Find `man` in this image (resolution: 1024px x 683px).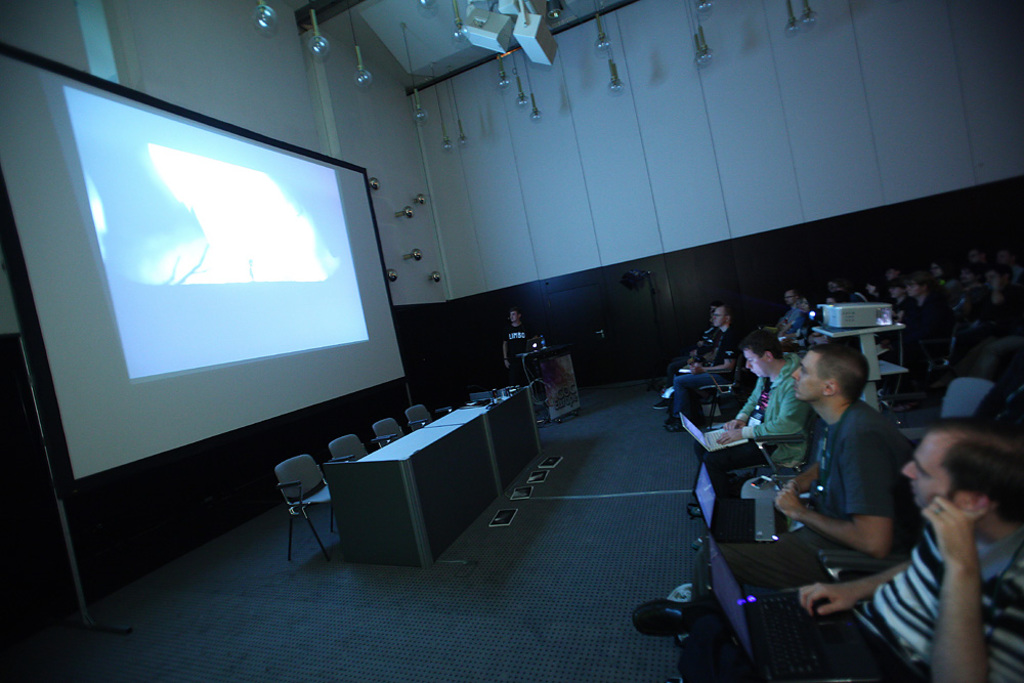
locate(687, 330, 802, 508).
